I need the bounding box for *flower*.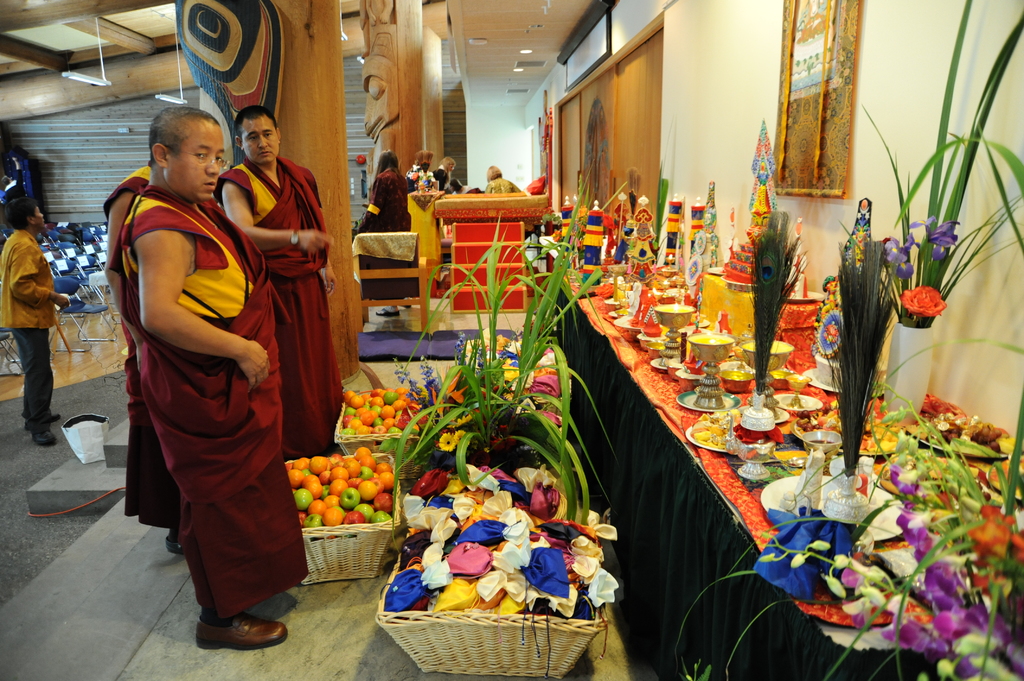
Here it is: (899, 283, 950, 317).
